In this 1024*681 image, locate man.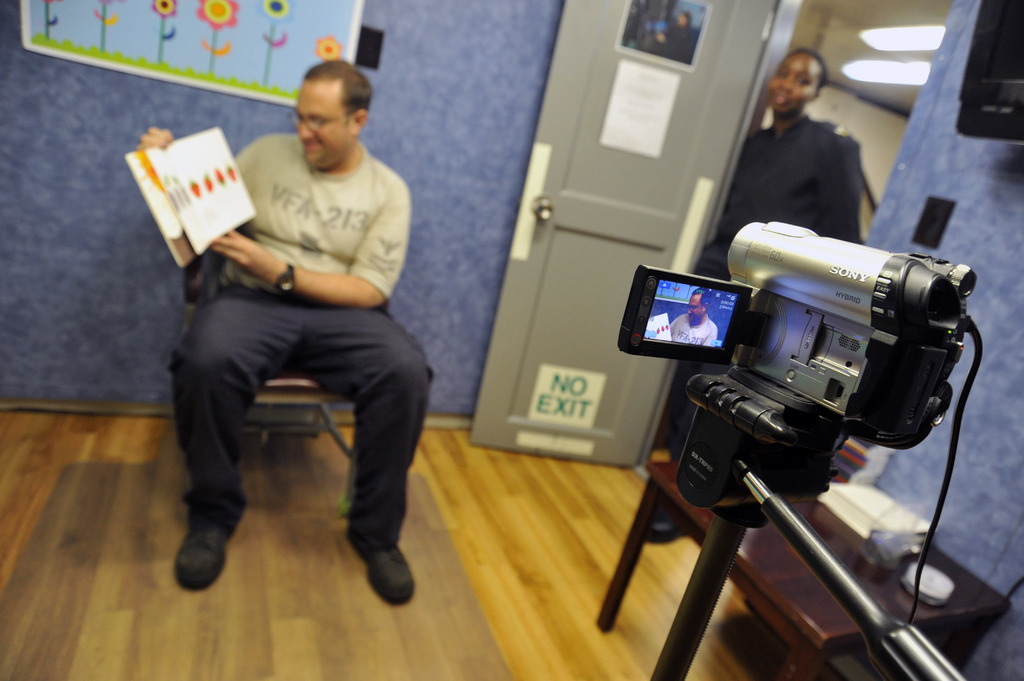
Bounding box: <box>668,287,716,342</box>.
